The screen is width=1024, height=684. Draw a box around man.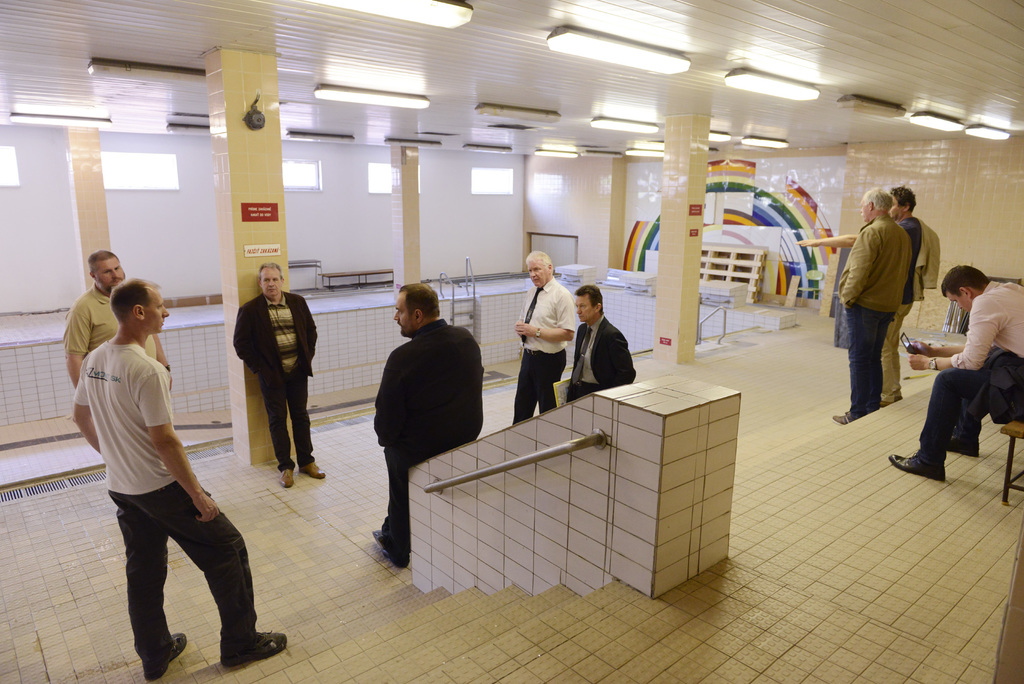
[886, 175, 945, 405].
